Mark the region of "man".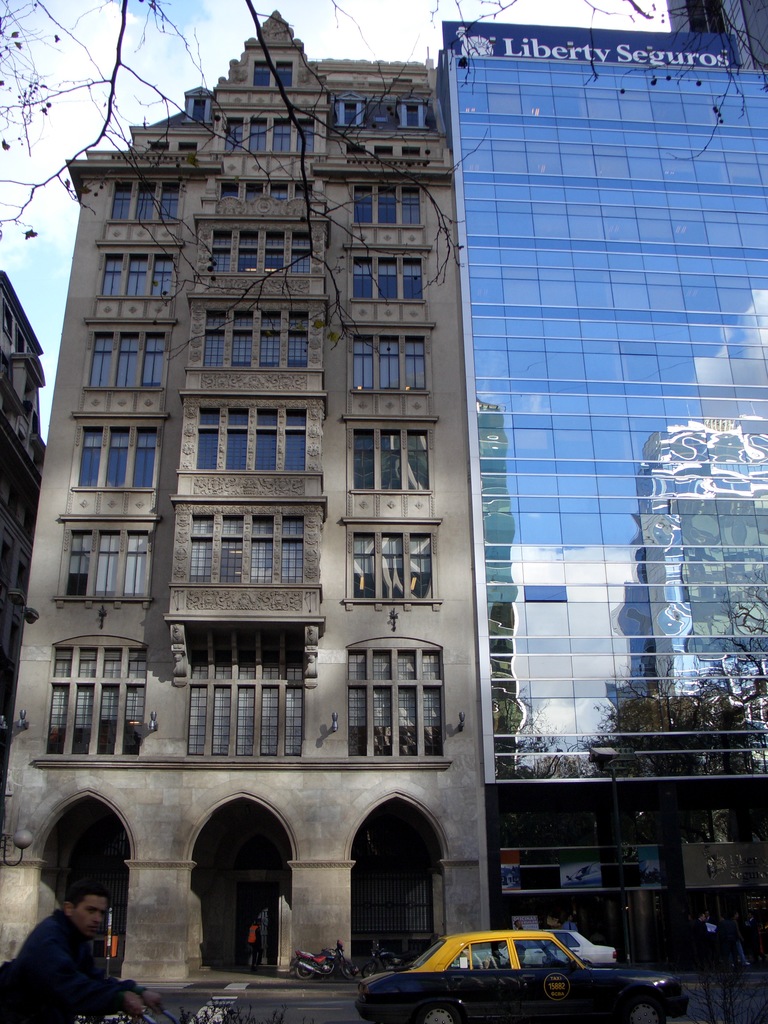
Region: select_region(6, 868, 129, 1014).
